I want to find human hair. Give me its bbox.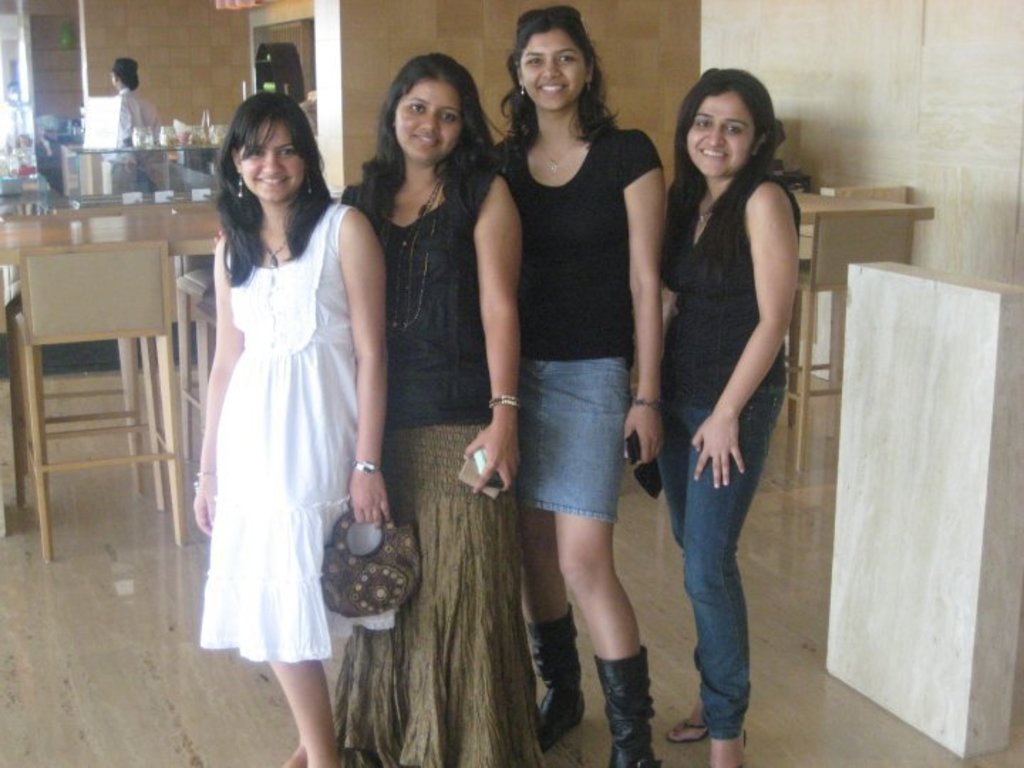
[x1=657, y1=64, x2=779, y2=290].
